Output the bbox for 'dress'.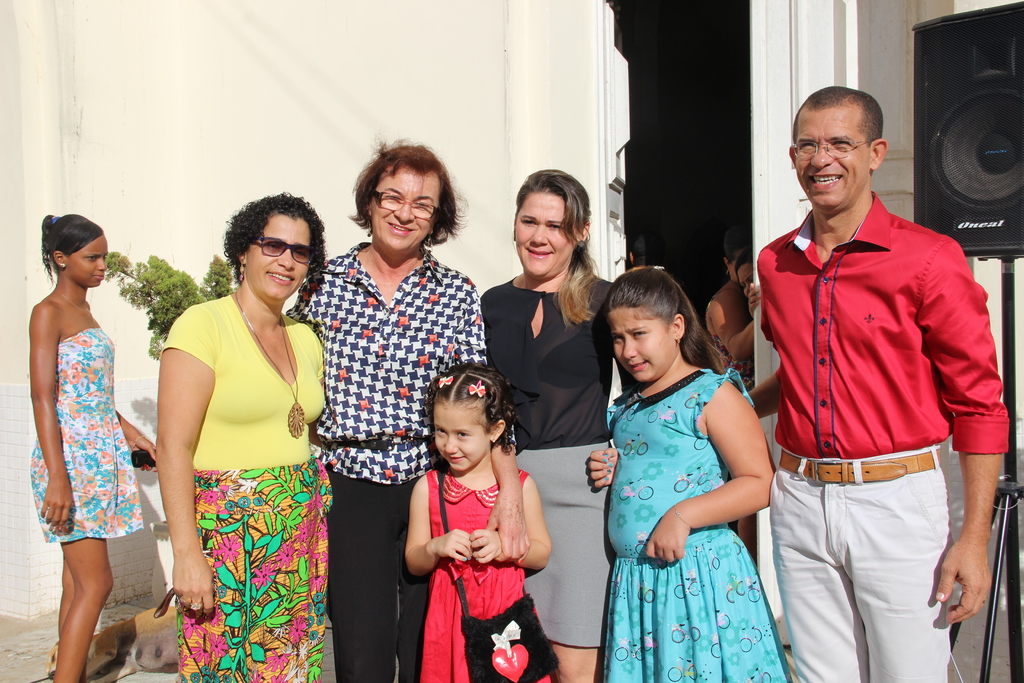
<region>417, 468, 551, 682</region>.
